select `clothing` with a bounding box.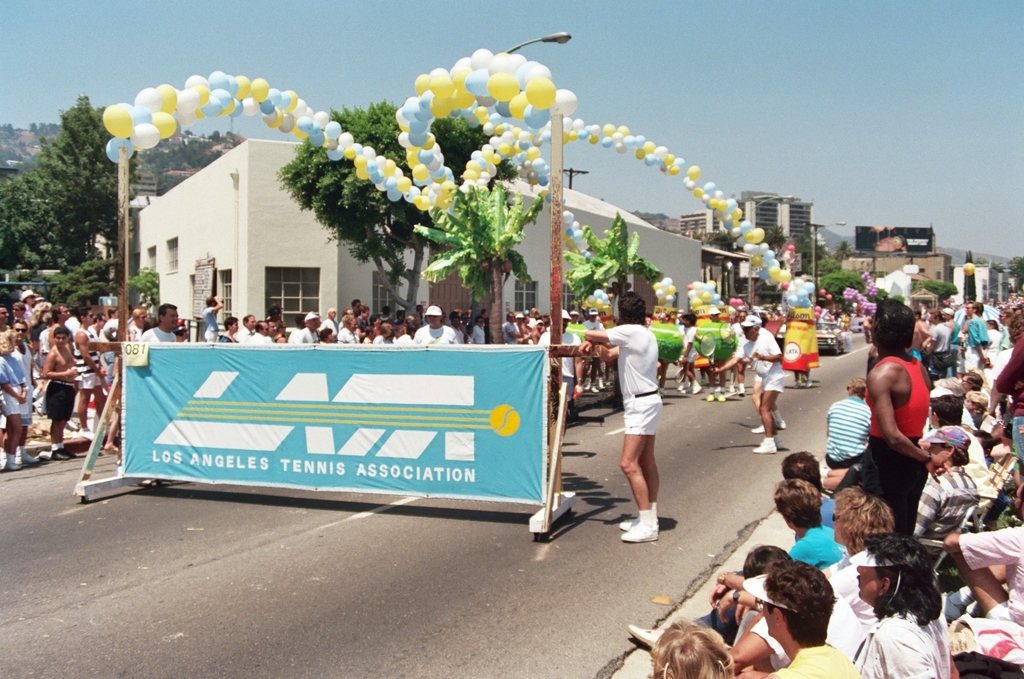
830 538 885 629.
